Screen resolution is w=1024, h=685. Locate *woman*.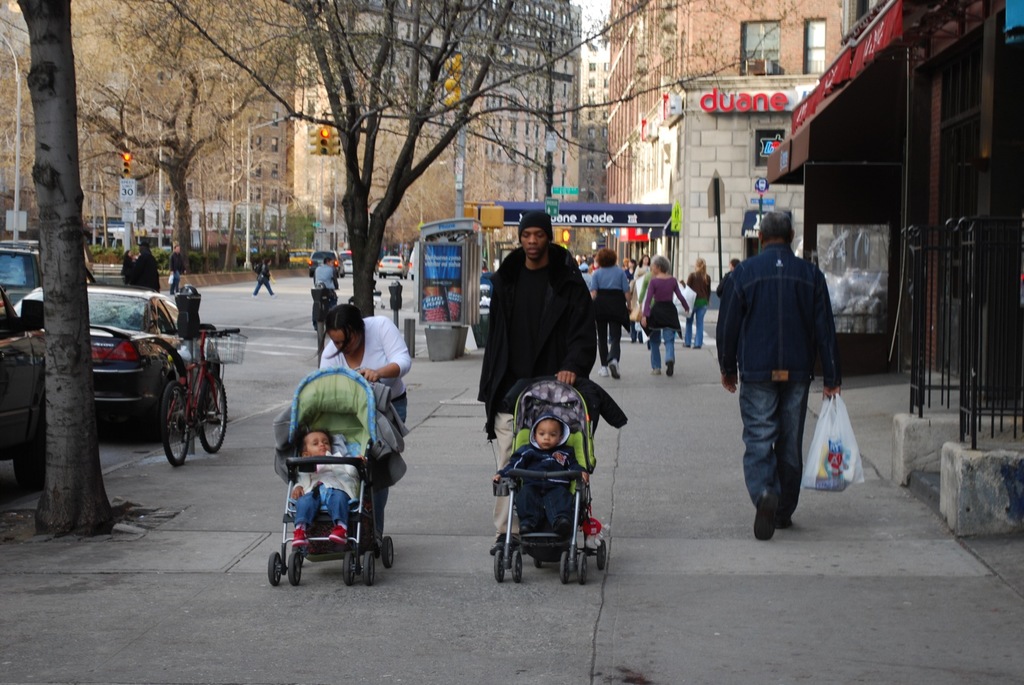
bbox(582, 248, 634, 384).
